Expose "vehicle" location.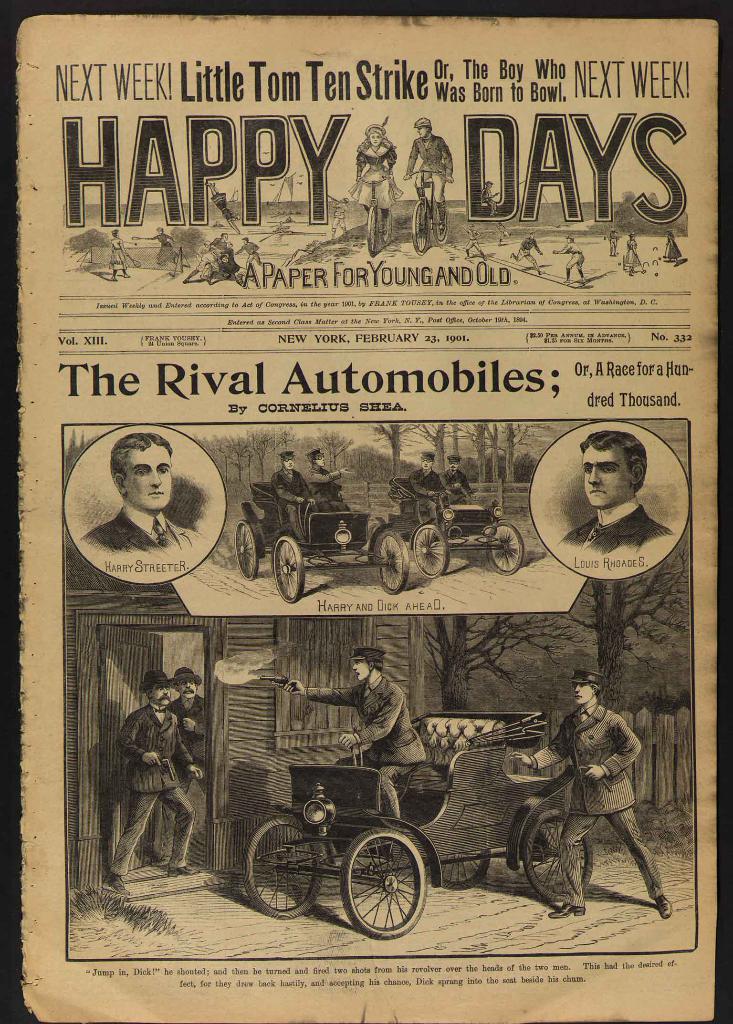
Exposed at left=394, top=483, right=523, bottom=581.
